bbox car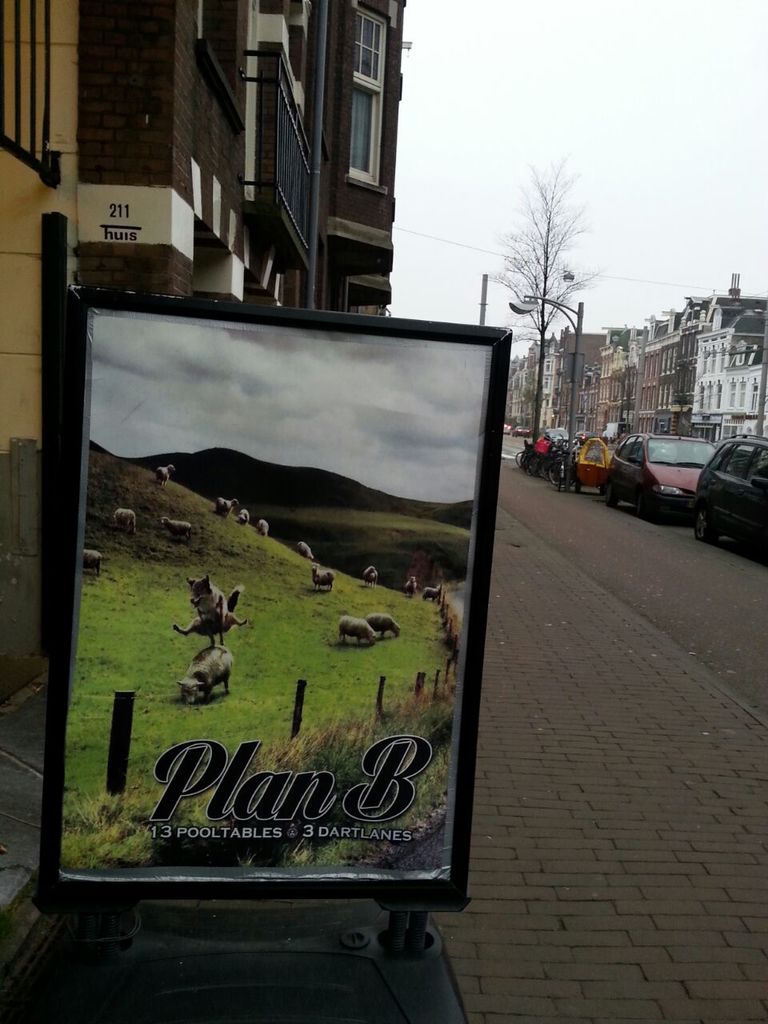
crop(543, 427, 563, 441)
